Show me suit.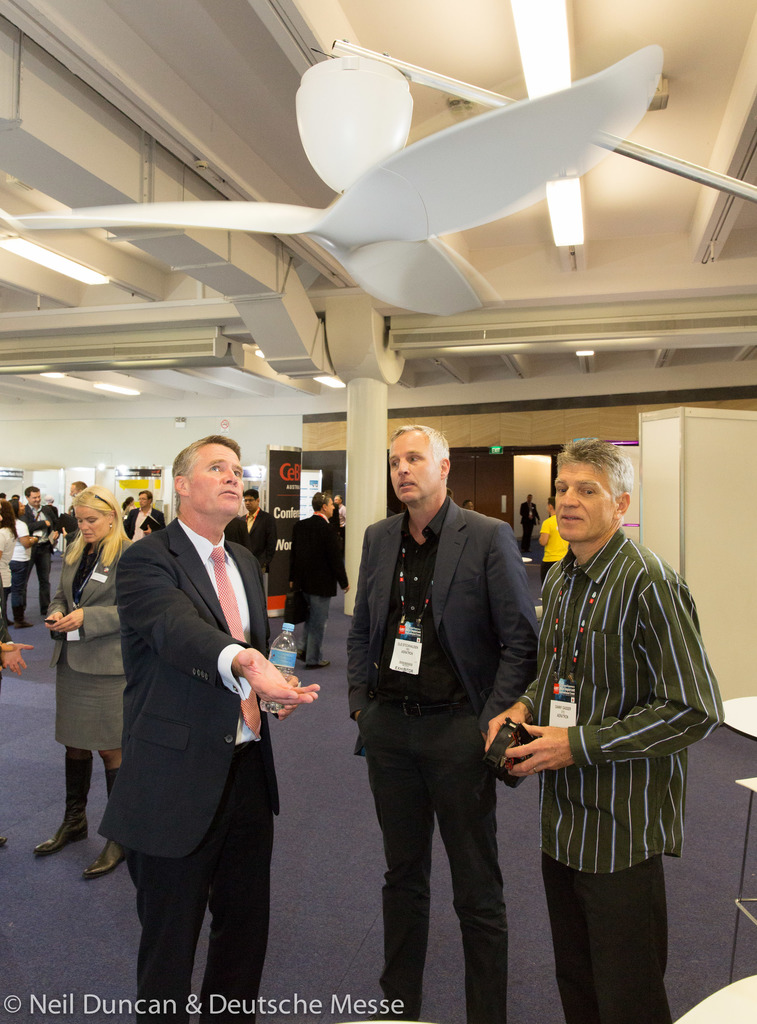
suit is here: 123 503 165 543.
